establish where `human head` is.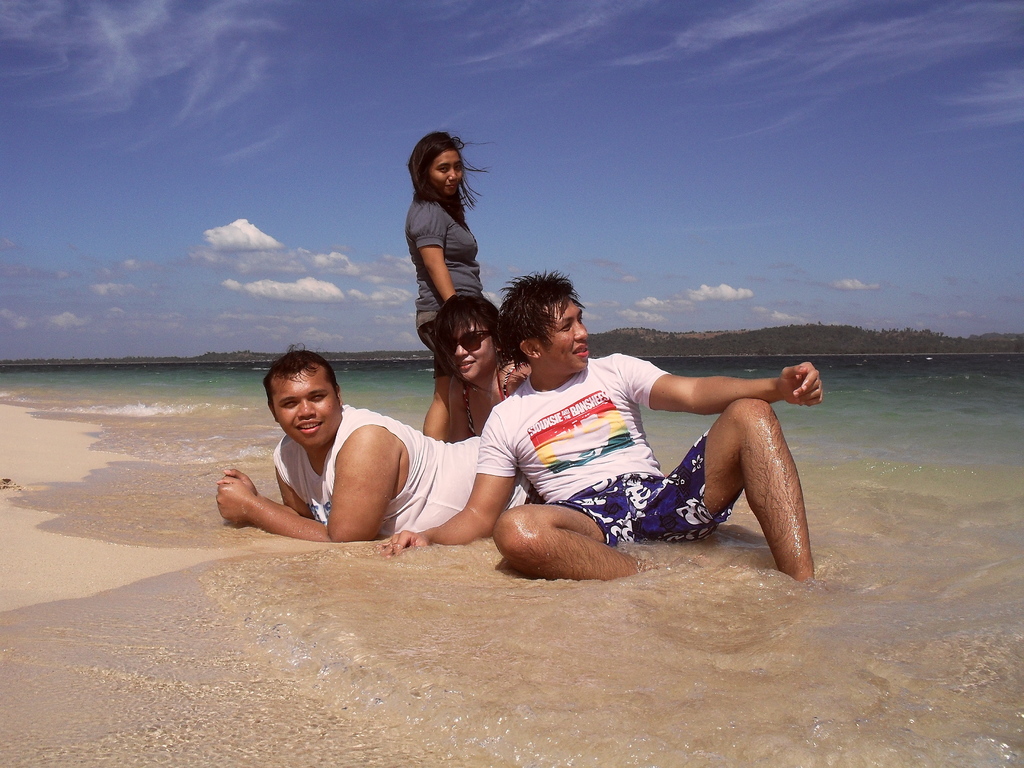
Established at [left=260, top=347, right=344, bottom=452].
